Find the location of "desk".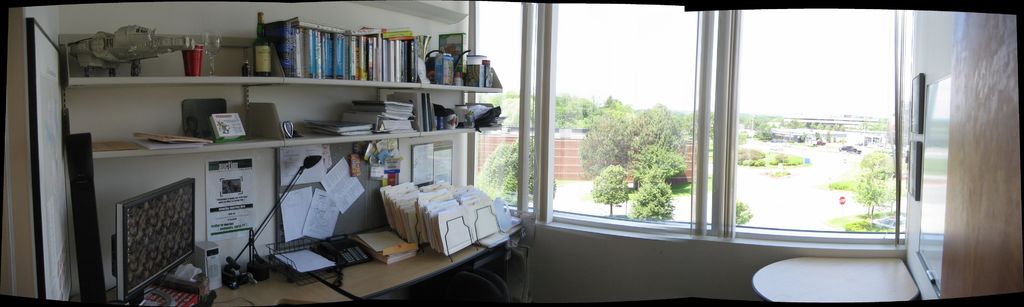
Location: Rect(751, 256, 918, 305).
